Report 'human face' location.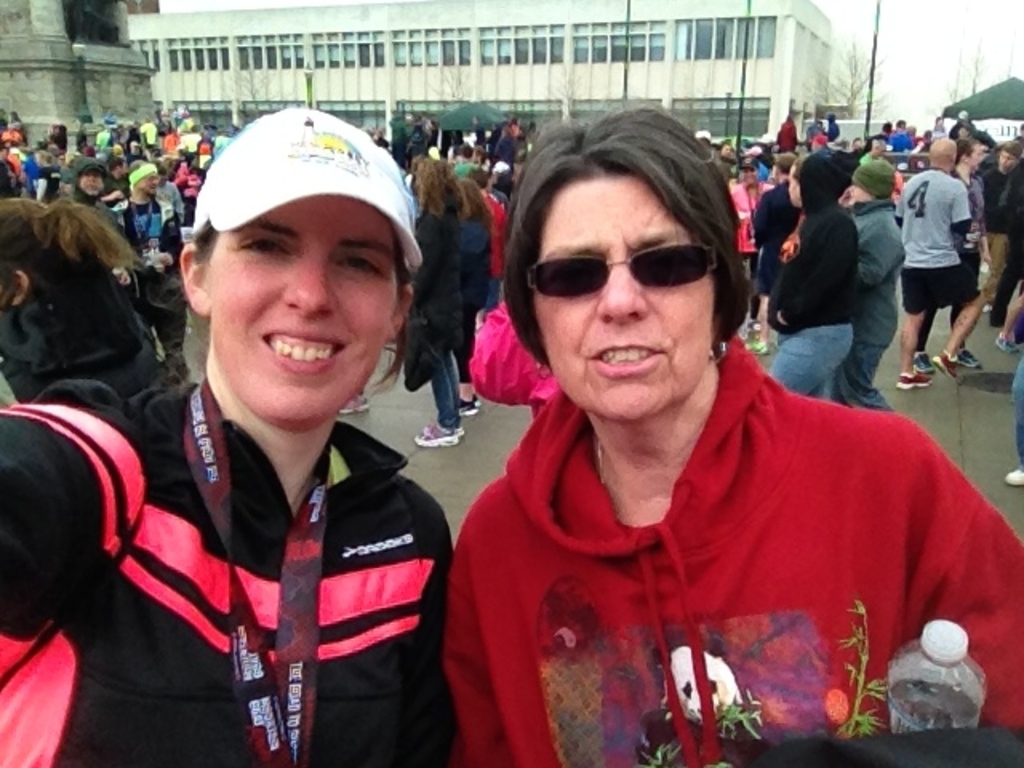
Report: {"left": 80, "top": 171, "right": 102, "bottom": 195}.
